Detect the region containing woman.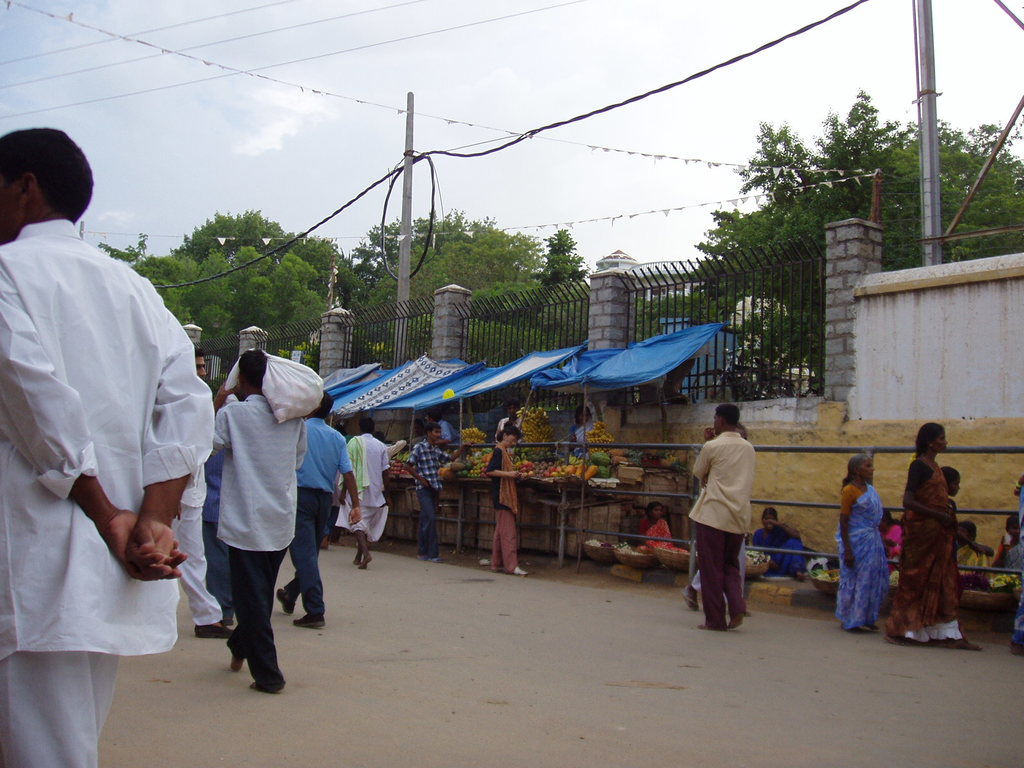
753, 507, 809, 579.
